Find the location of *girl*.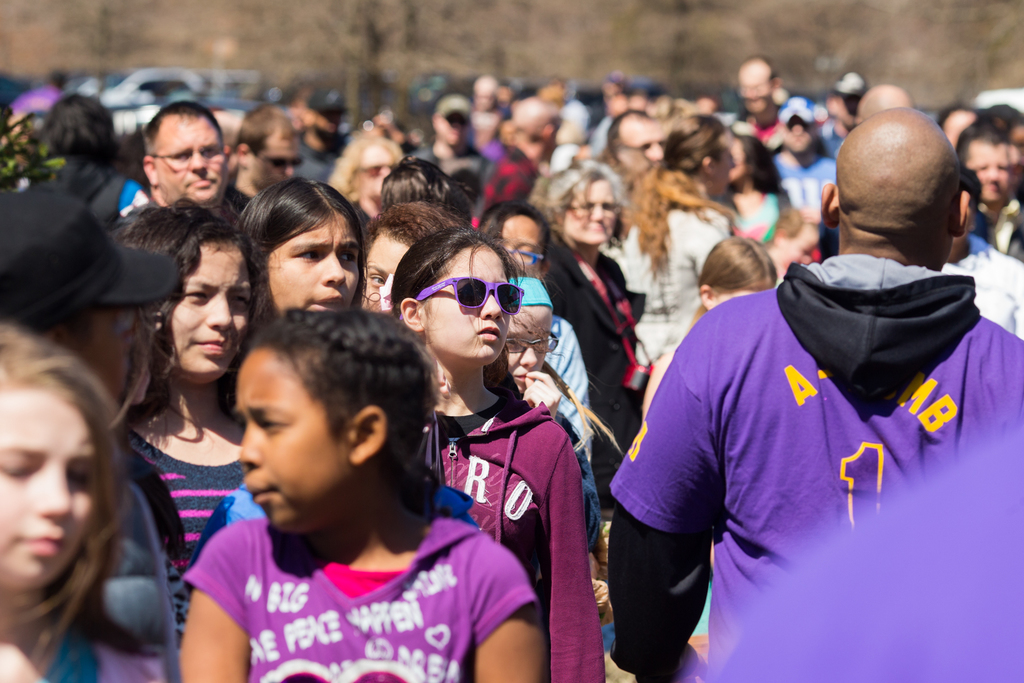
Location: l=632, t=236, r=801, b=434.
